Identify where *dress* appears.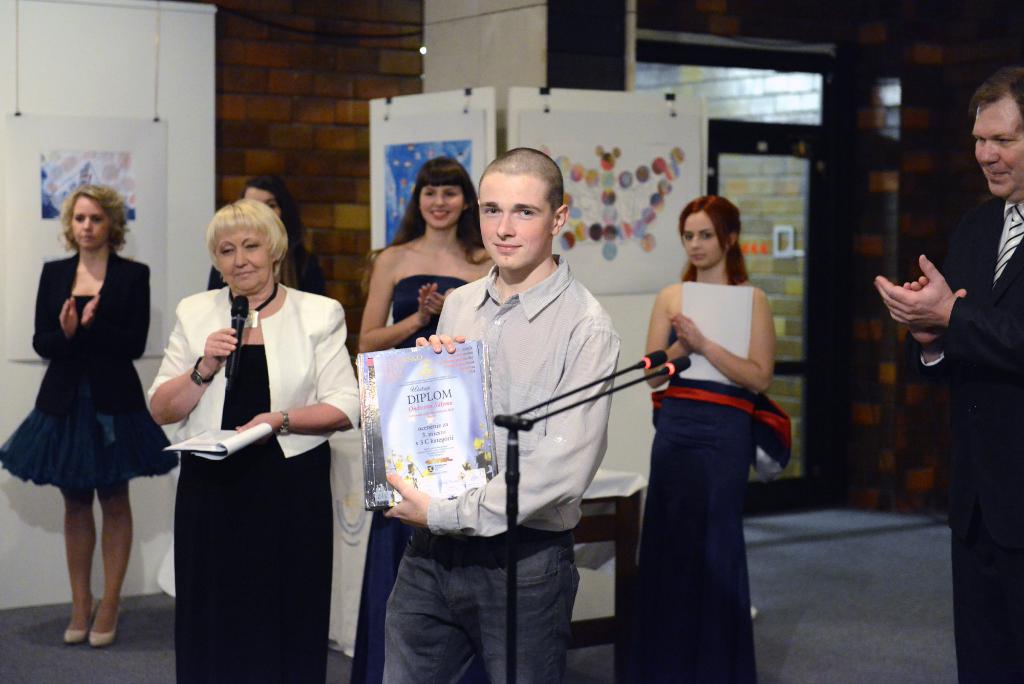
Appears at box(0, 293, 180, 490).
